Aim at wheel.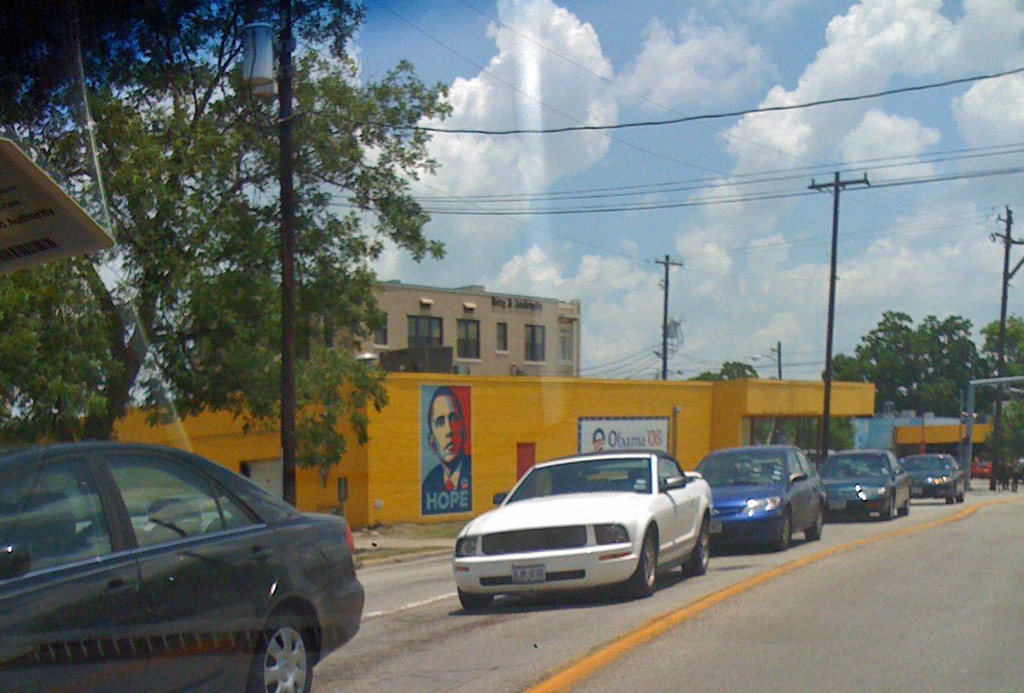
Aimed at box=[897, 485, 914, 509].
